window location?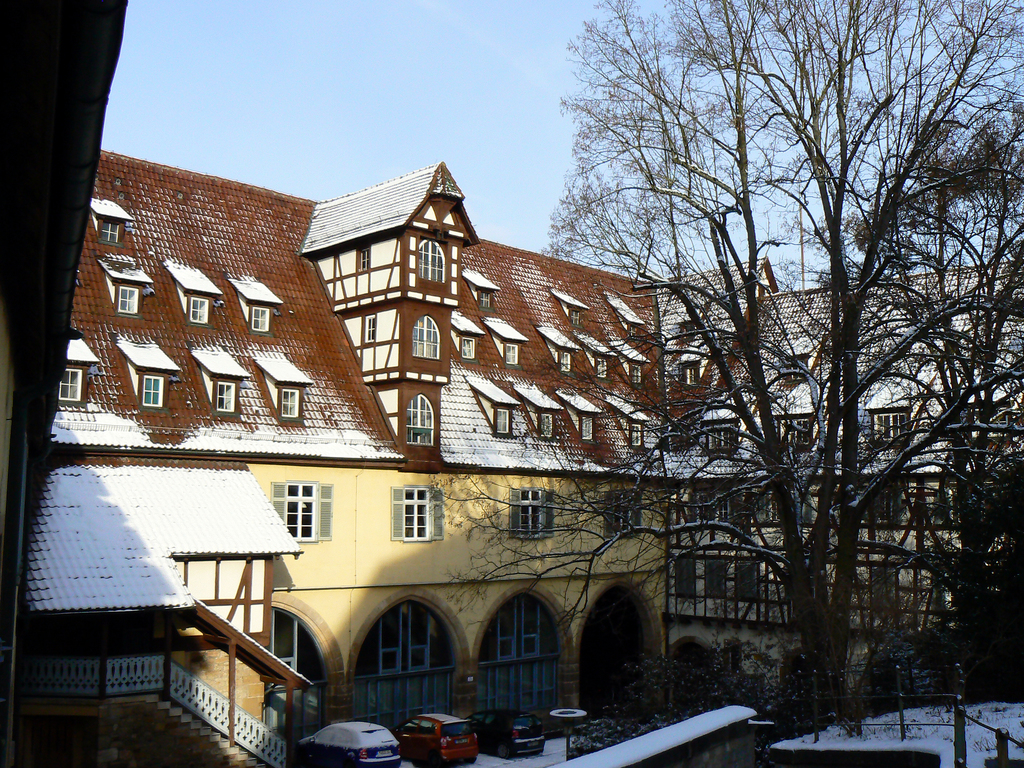
select_region(588, 488, 644, 537)
